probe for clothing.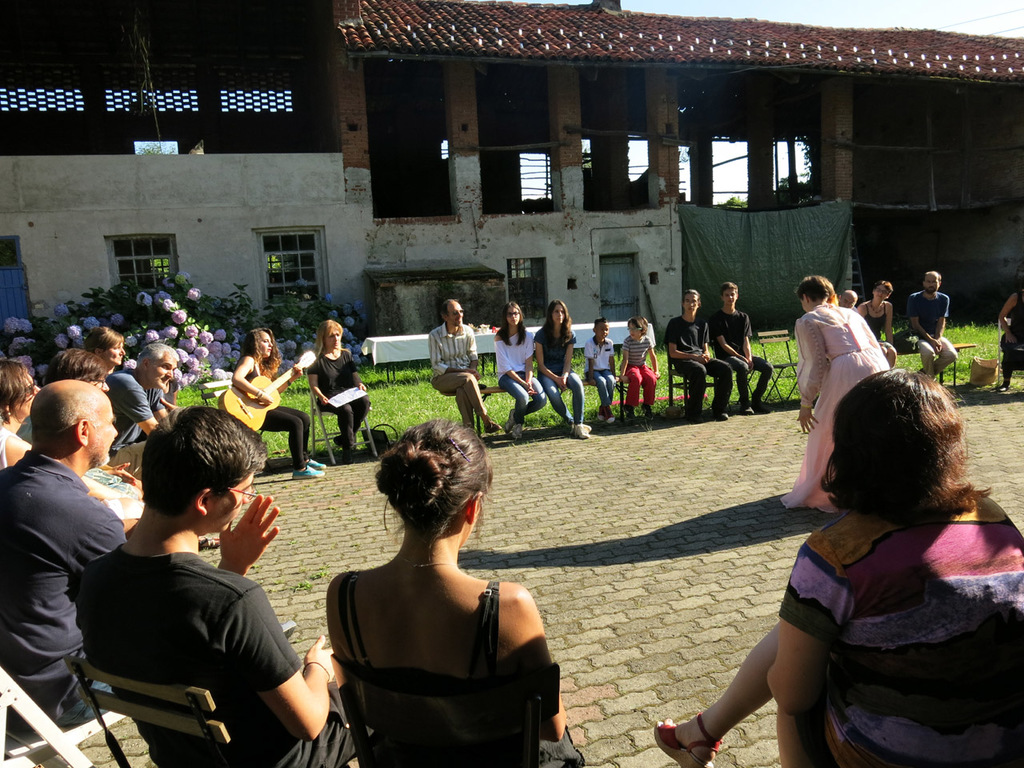
Probe result: pyautogui.locateOnScreen(422, 314, 492, 438).
